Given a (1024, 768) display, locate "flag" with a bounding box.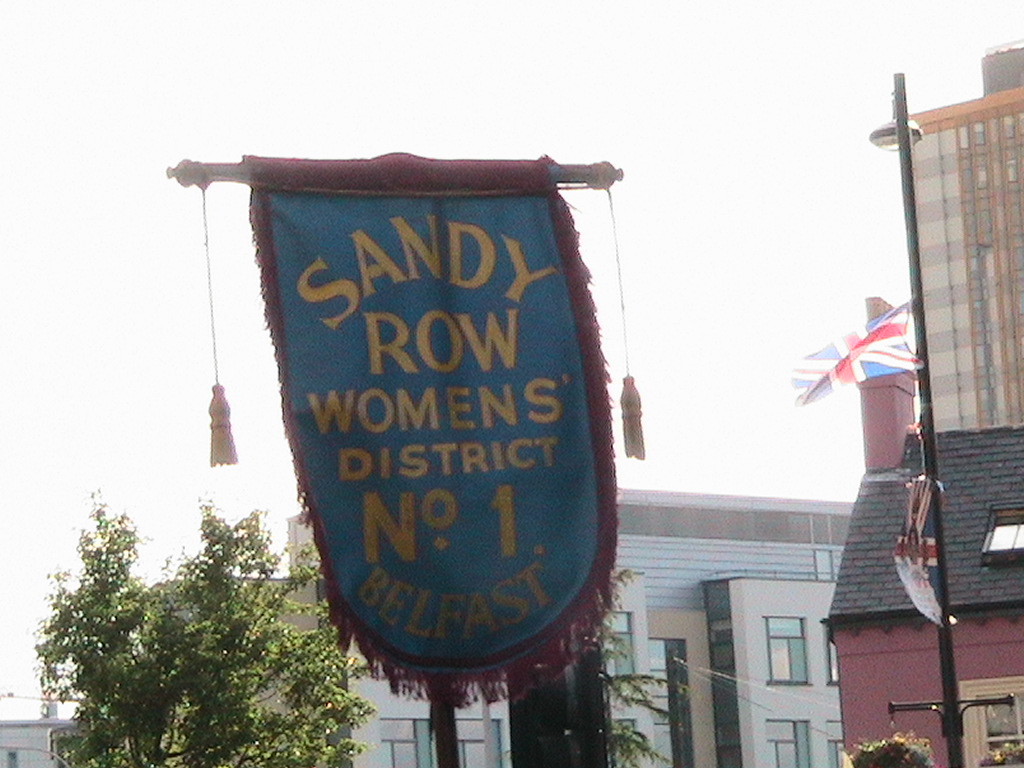
Located: locate(892, 474, 946, 625).
